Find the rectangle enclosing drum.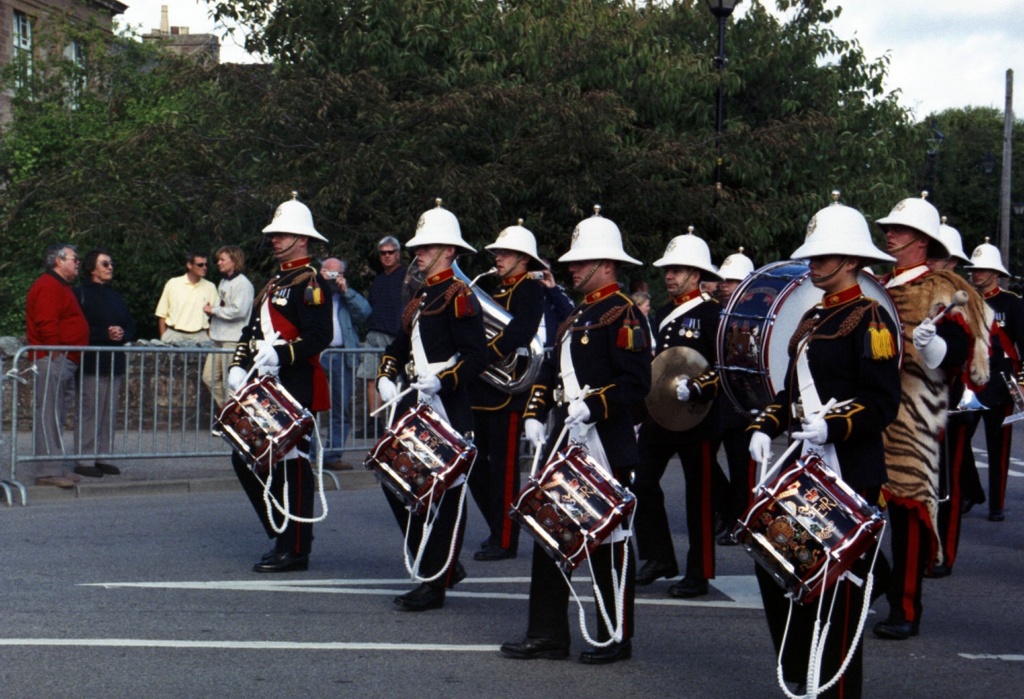
x1=730 y1=453 x2=887 y2=608.
